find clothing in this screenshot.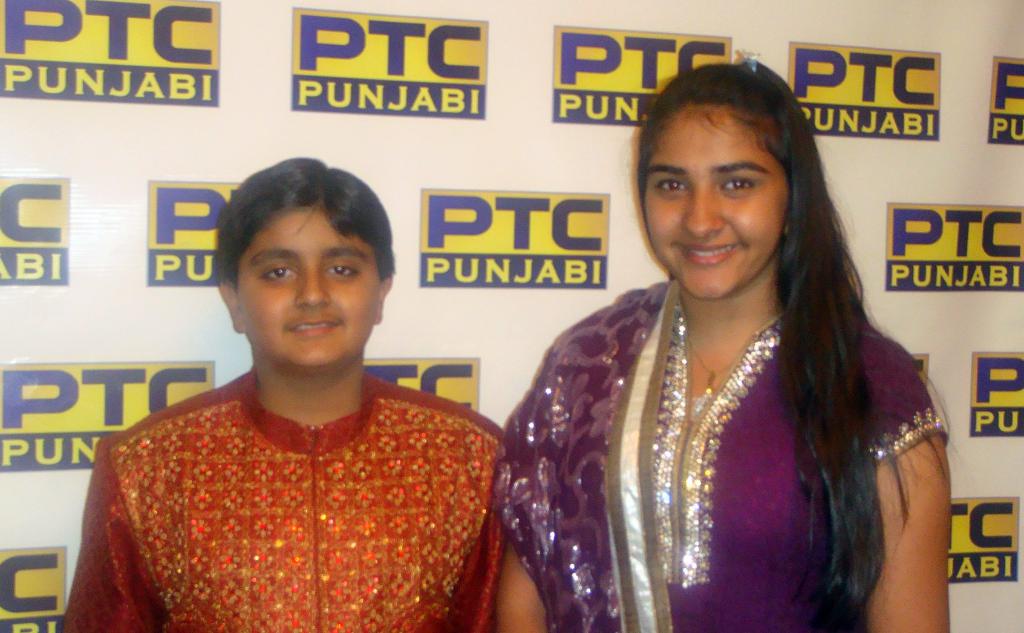
The bounding box for clothing is box(75, 338, 505, 627).
